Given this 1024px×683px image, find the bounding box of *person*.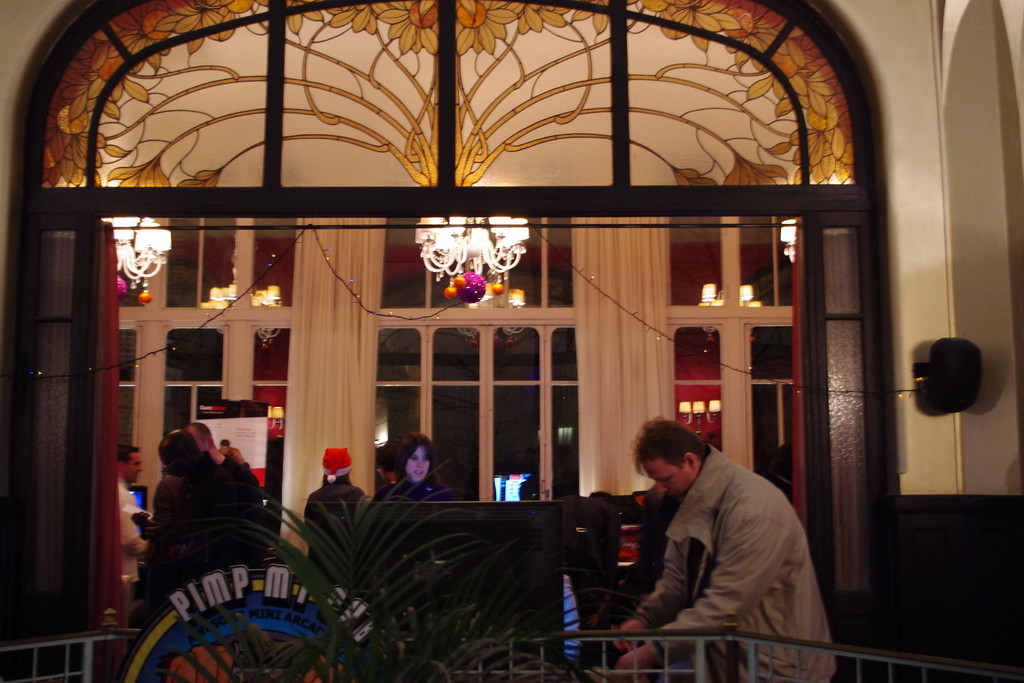
388:431:452:508.
